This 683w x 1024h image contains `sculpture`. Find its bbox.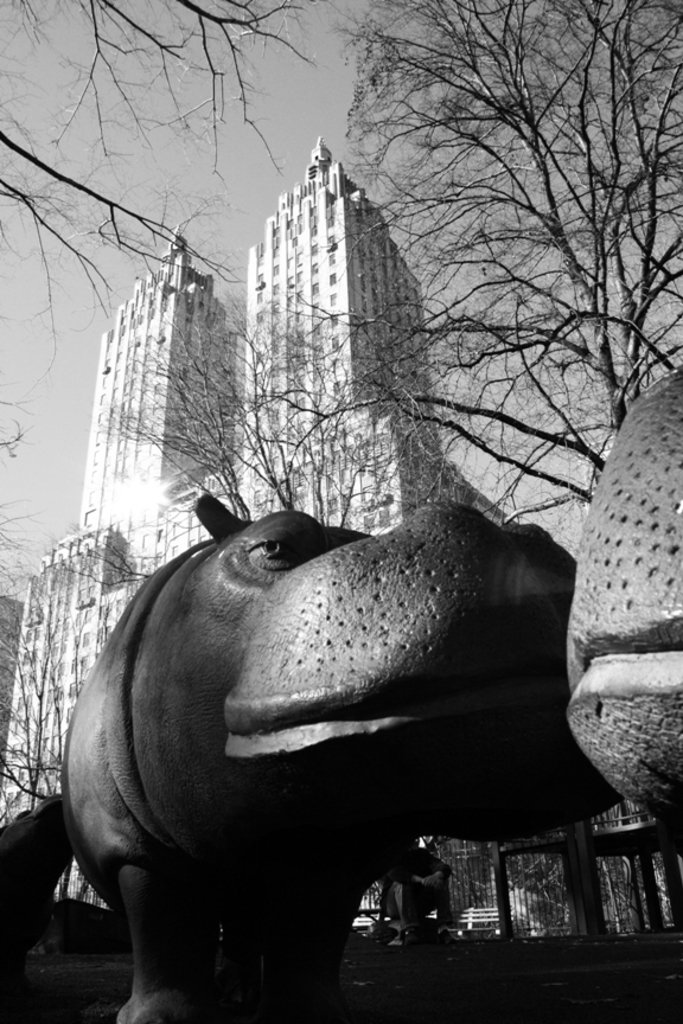
Rect(106, 497, 566, 998).
